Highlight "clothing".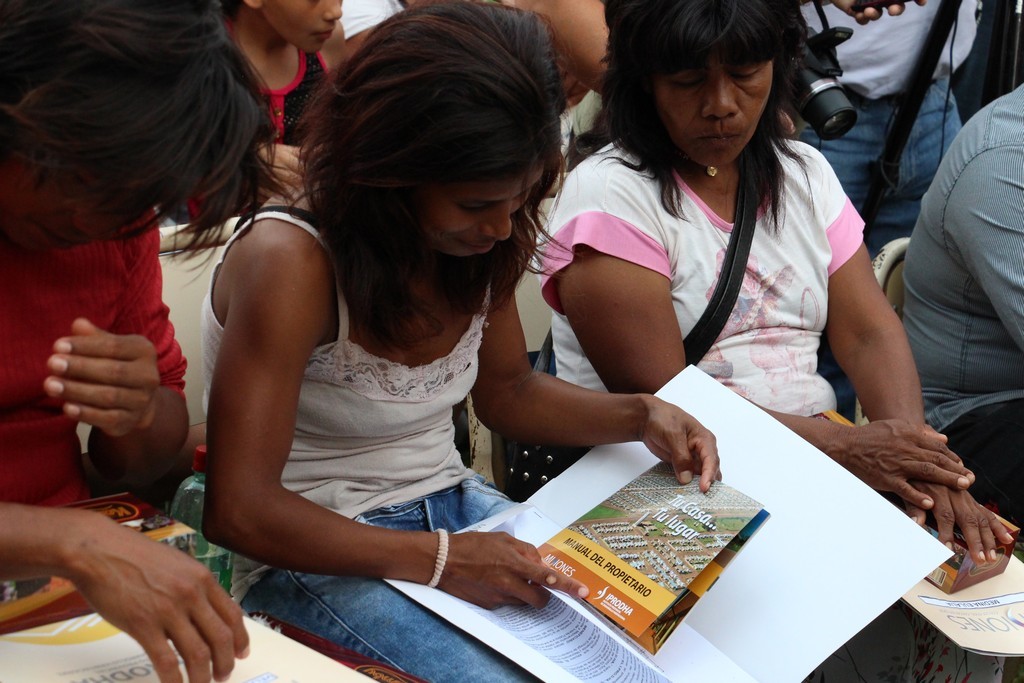
Highlighted region: x1=347 y1=0 x2=399 y2=48.
